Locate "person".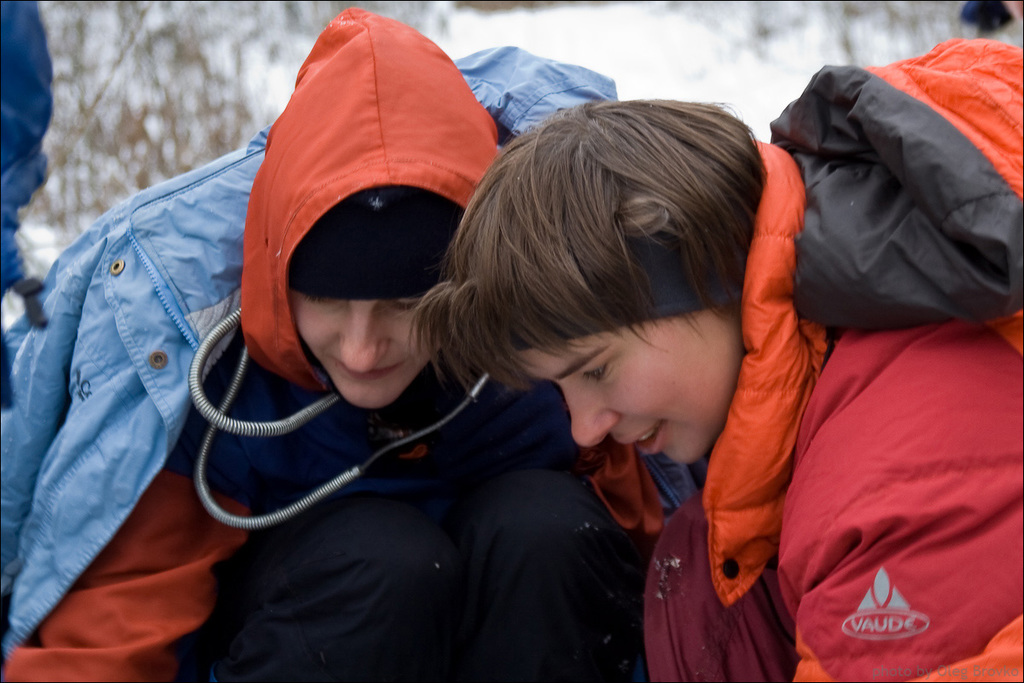
Bounding box: box=[405, 35, 1023, 682].
